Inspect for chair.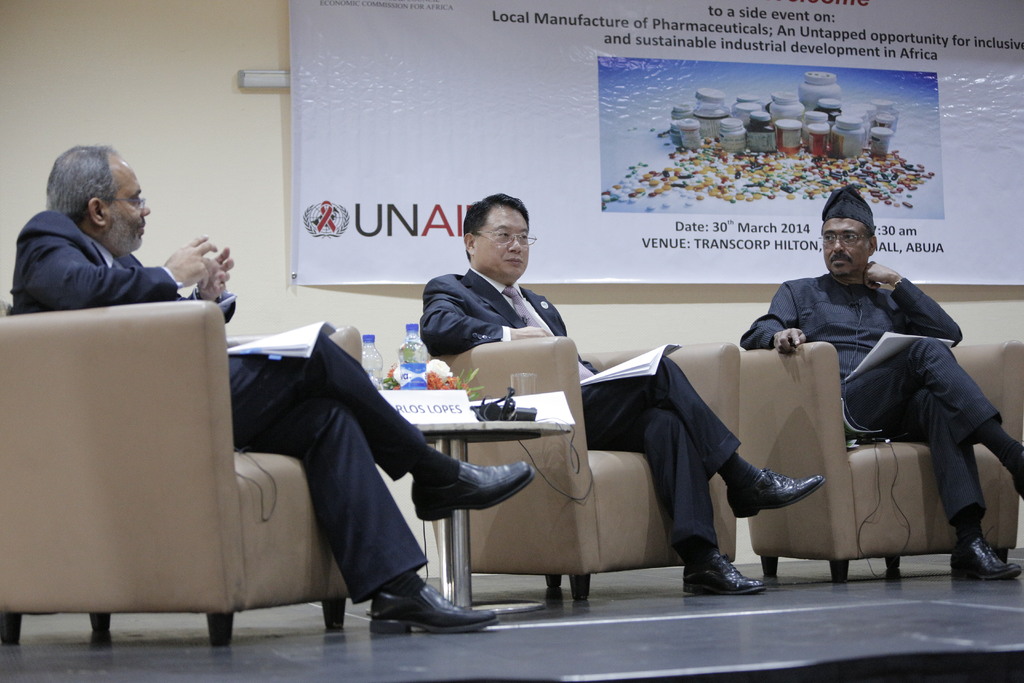
Inspection: crop(428, 341, 740, 601).
